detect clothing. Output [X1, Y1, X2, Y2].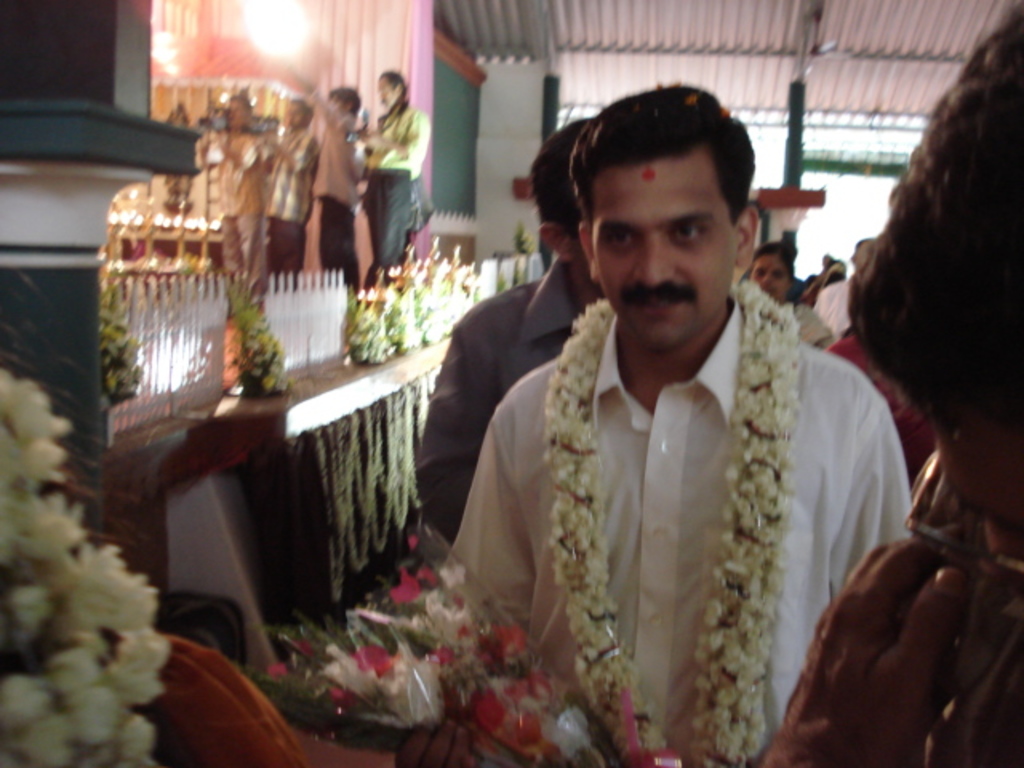
[312, 85, 363, 278].
